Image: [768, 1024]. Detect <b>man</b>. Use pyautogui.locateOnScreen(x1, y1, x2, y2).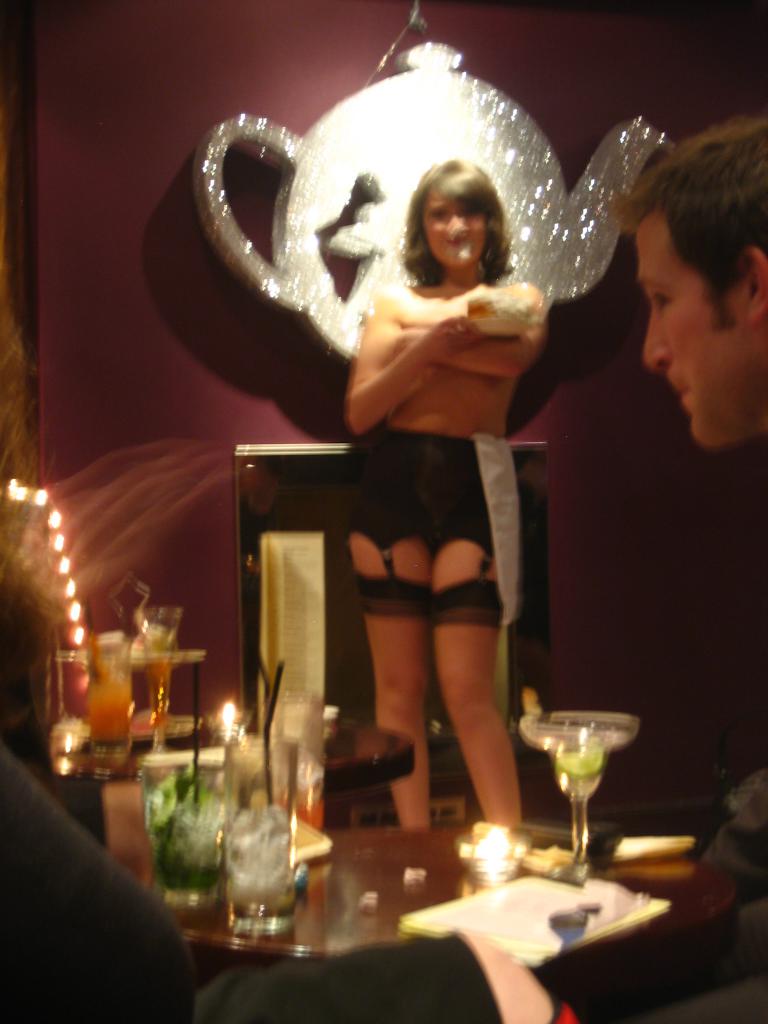
pyautogui.locateOnScreen(616, 113, 767, 1023).
